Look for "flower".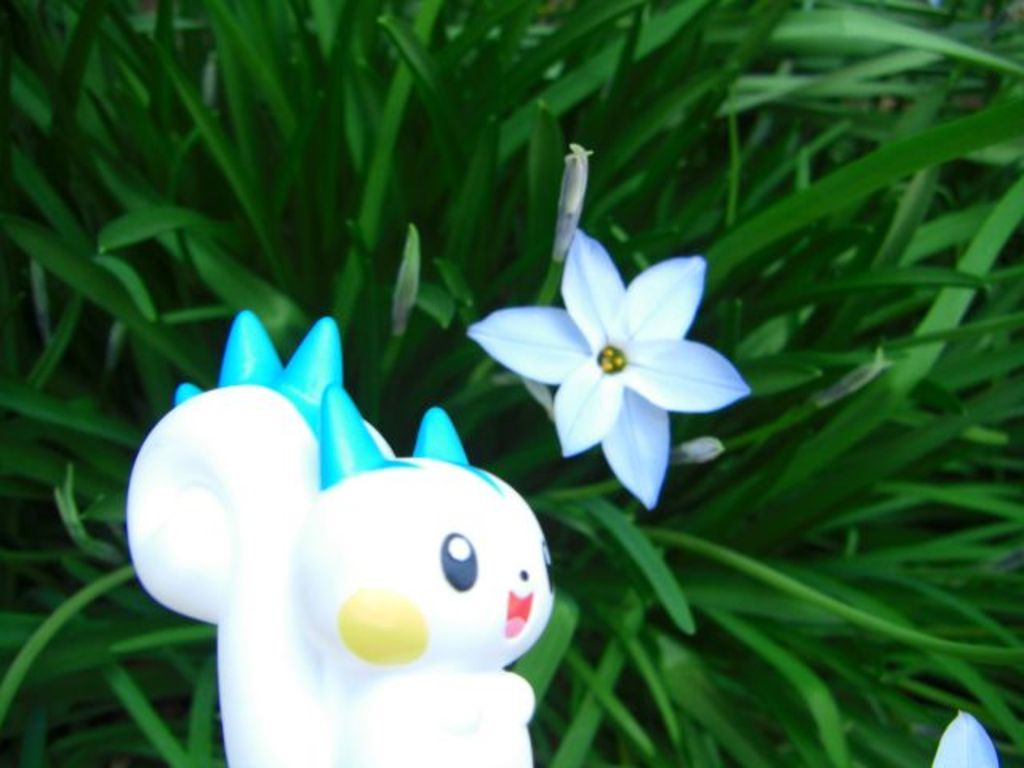
Found: 478/158/741/494.
